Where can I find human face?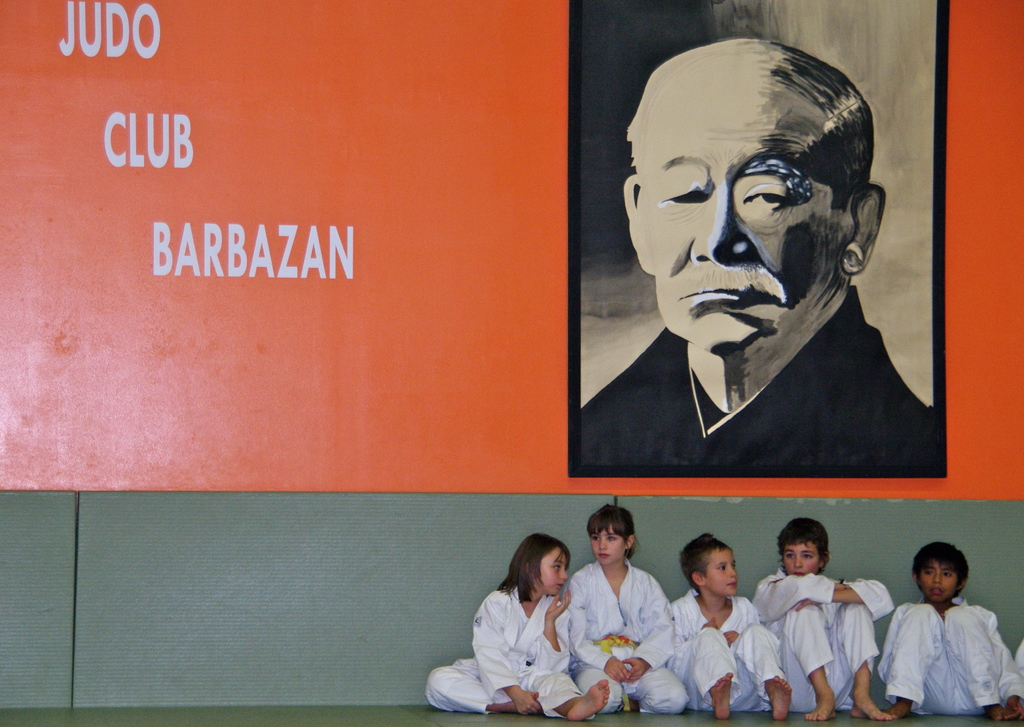
You can find it at bbox=(648, 82, 842, 356).
